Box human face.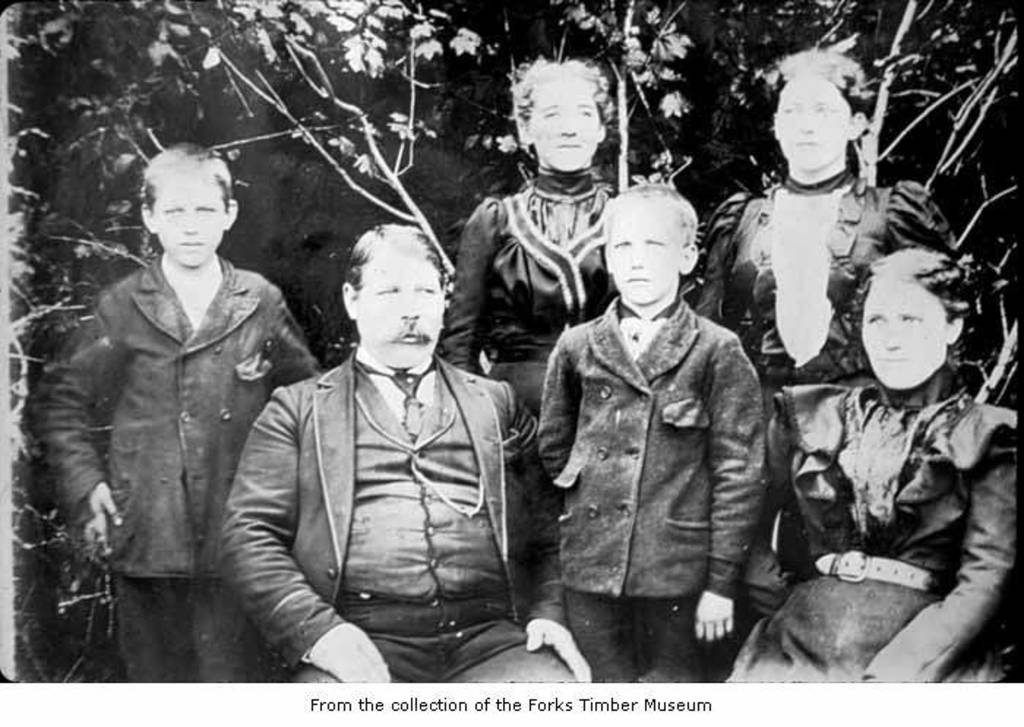
Rect(774, 78, 847, 167).
